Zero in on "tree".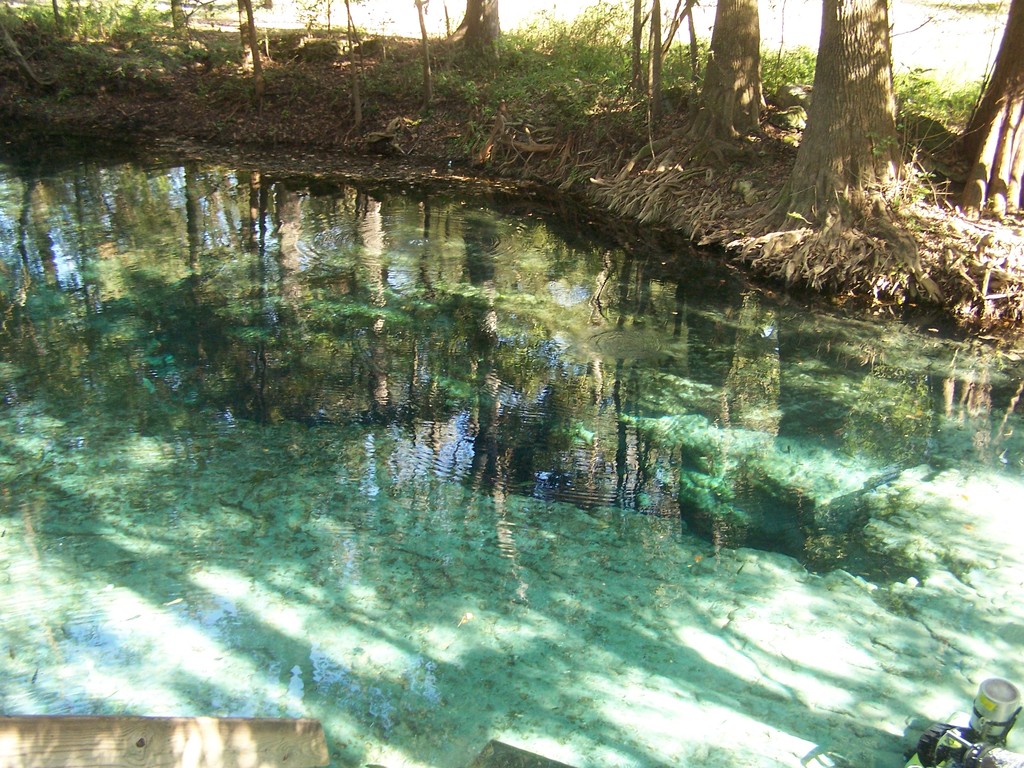
Zeroed in: [619, 0, 806, 207].
